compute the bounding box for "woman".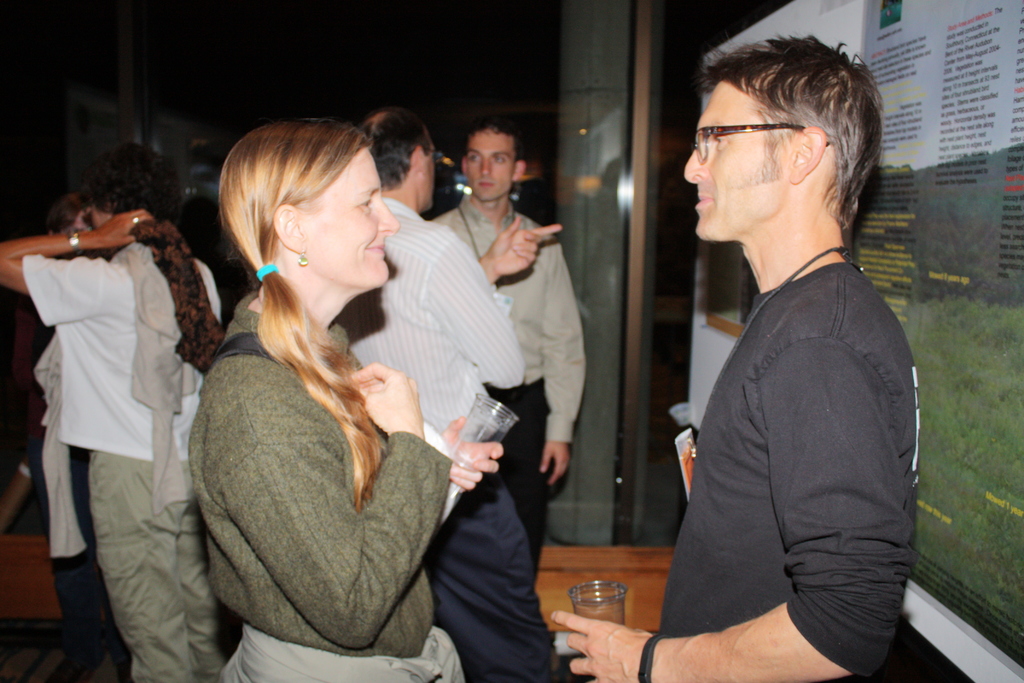
select_region(182, 108, 458, 682).
